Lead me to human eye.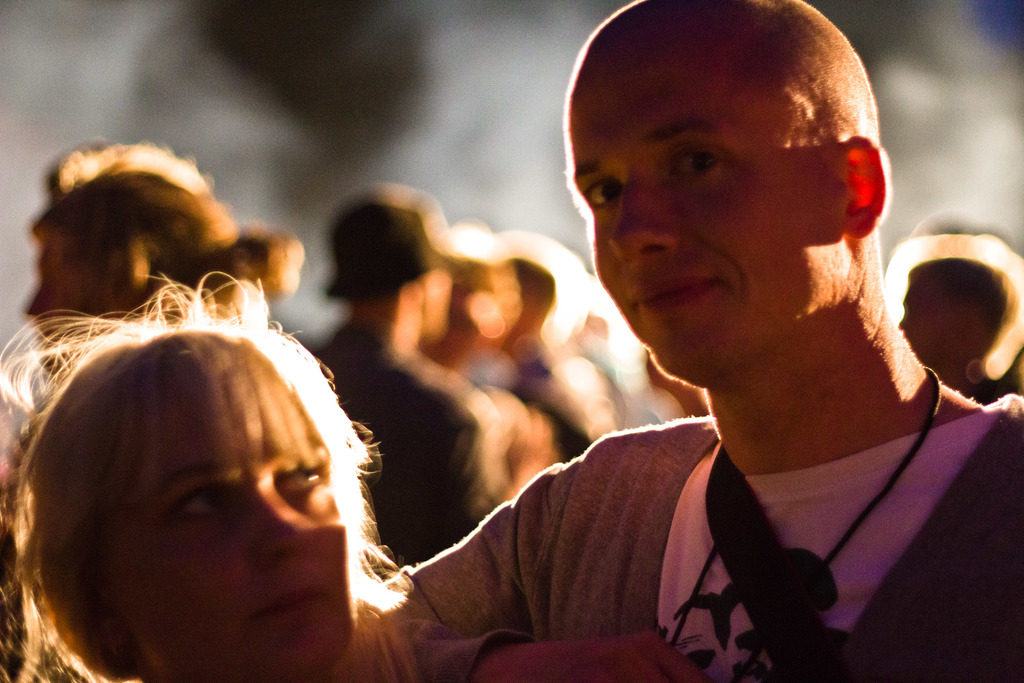
Lead to [left=172, top=477, right=234, bottom=523].
